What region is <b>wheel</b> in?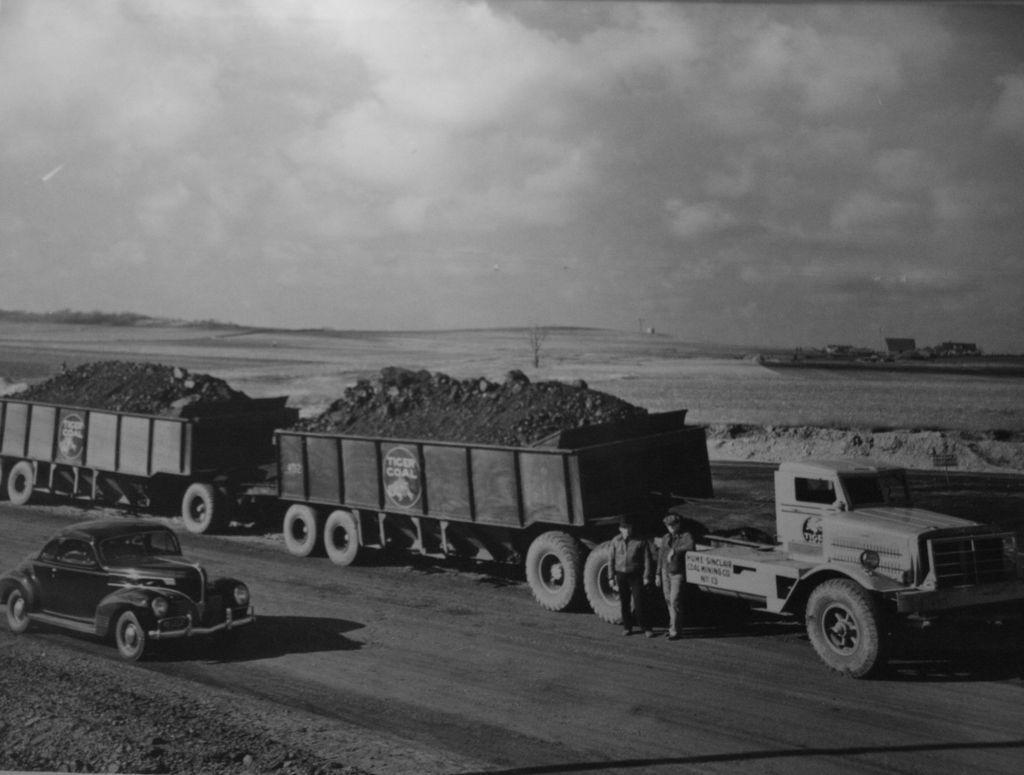
select_region(323, 510, 360, 564).
